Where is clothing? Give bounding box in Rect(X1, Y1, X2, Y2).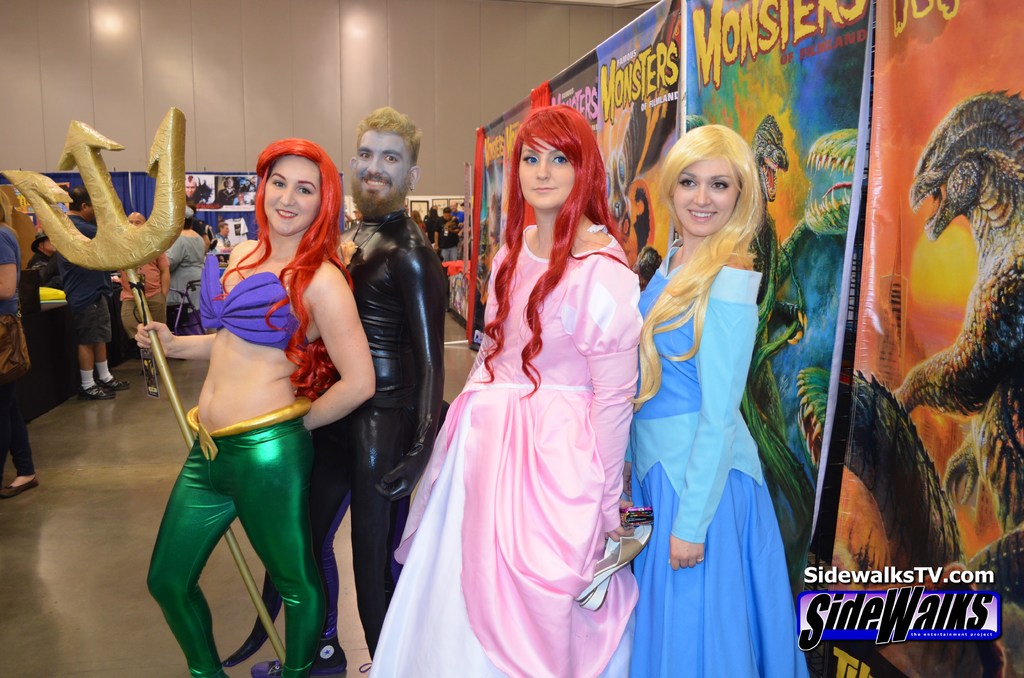
Rect(112, 243, 170, 366).
